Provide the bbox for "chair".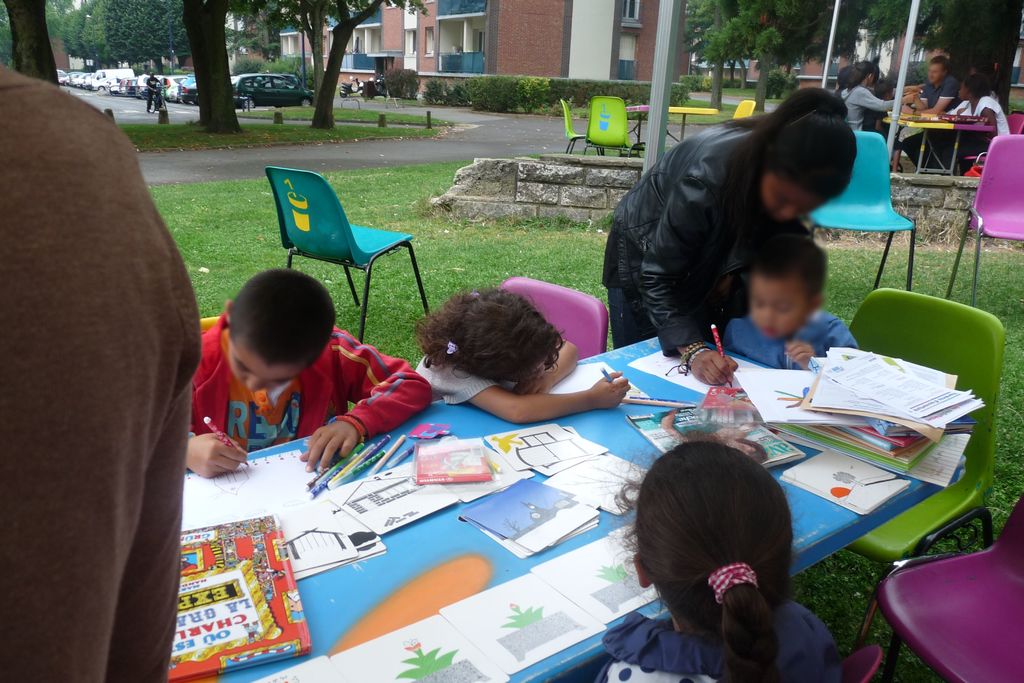
pyautogui.locateOnScreen(581, 94, 640, 158).
